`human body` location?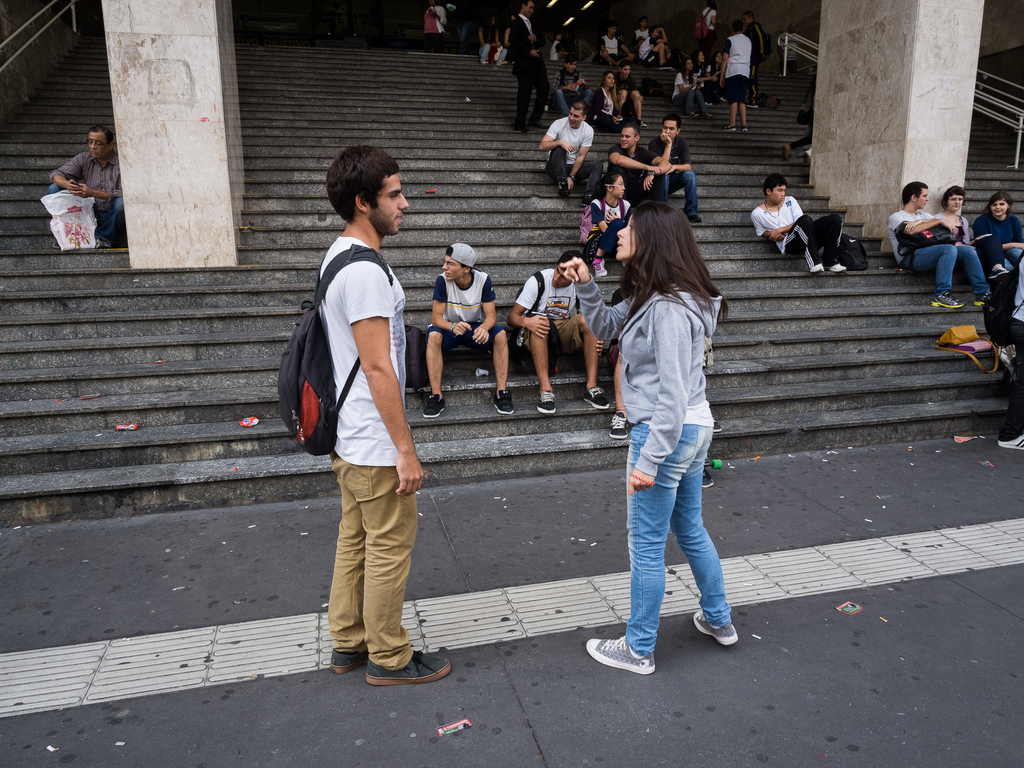
(left=40, top=147, right=123, bottom=250)
